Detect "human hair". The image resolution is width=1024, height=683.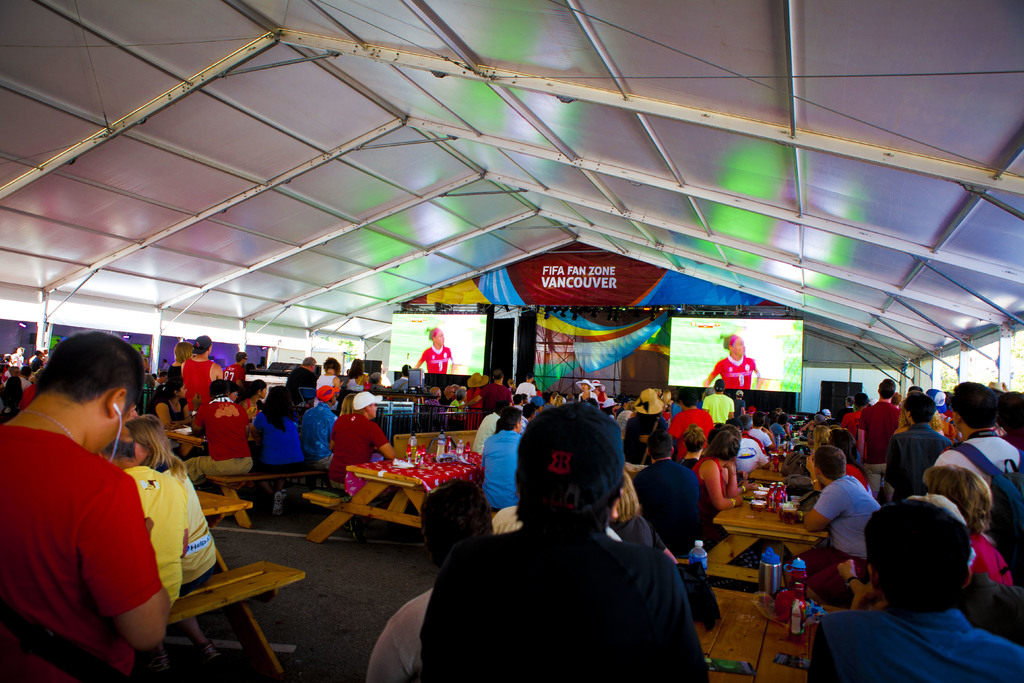
(left=501, top=409, right=525, bottom=434).
